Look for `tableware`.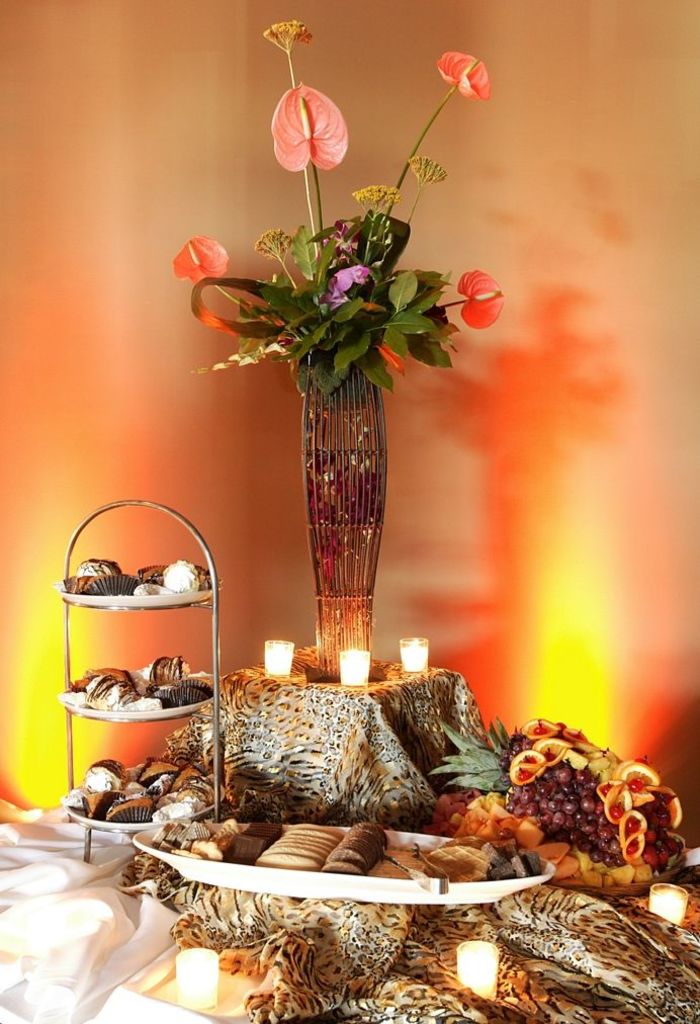
Found: detection(65, 562, 218, 611).
